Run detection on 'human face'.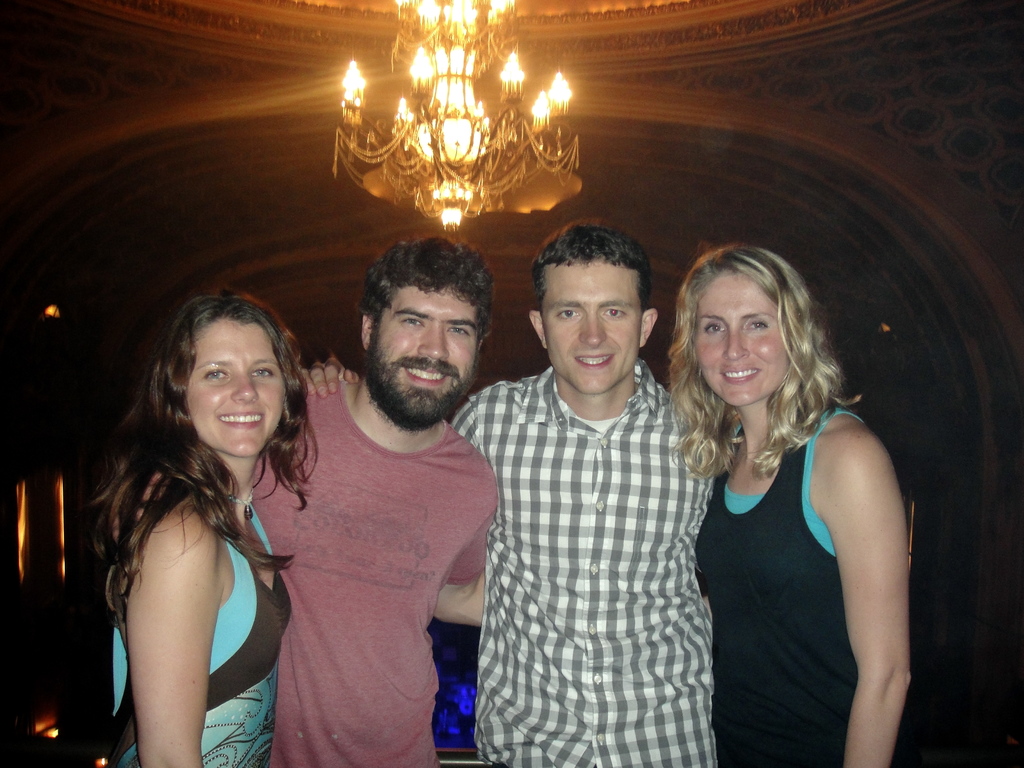
Result: [371,283,477,414].
